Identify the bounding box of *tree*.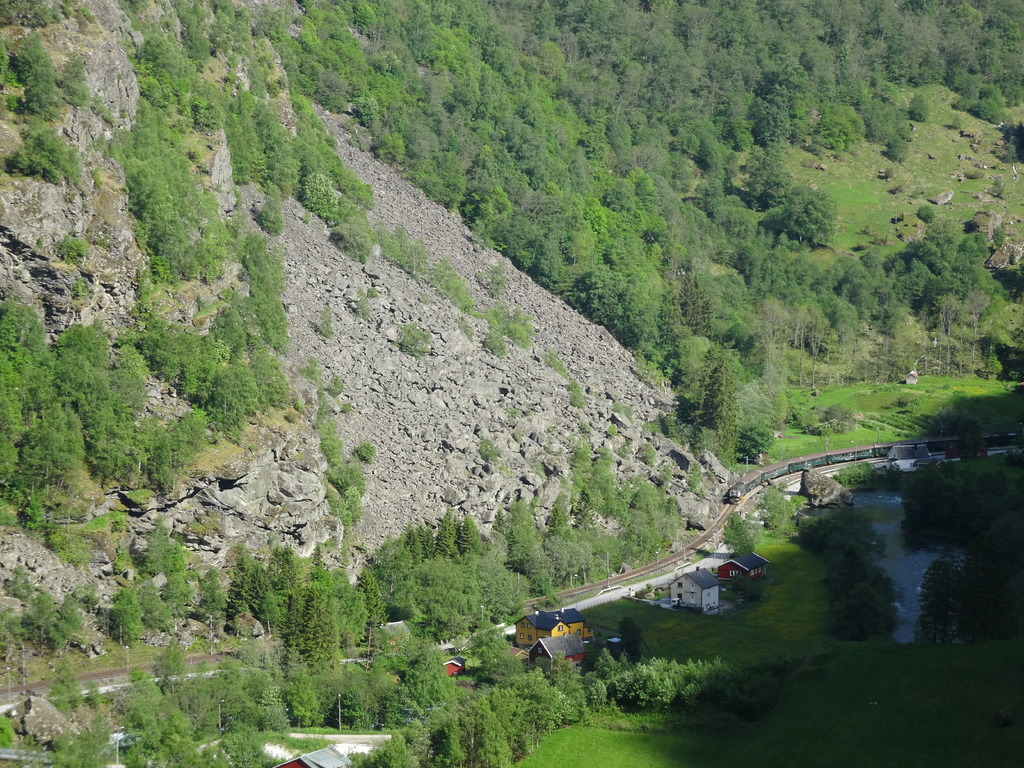
crop(426, 15, 481, 105).
